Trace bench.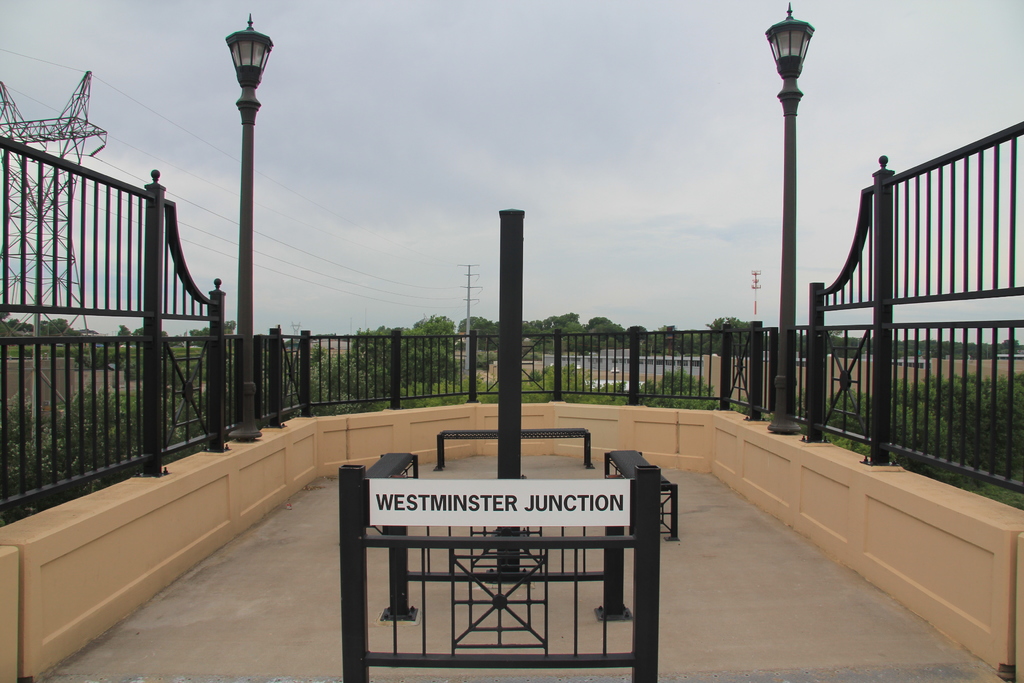
Traced to left=364, top=453, right=419, bottom=534.
